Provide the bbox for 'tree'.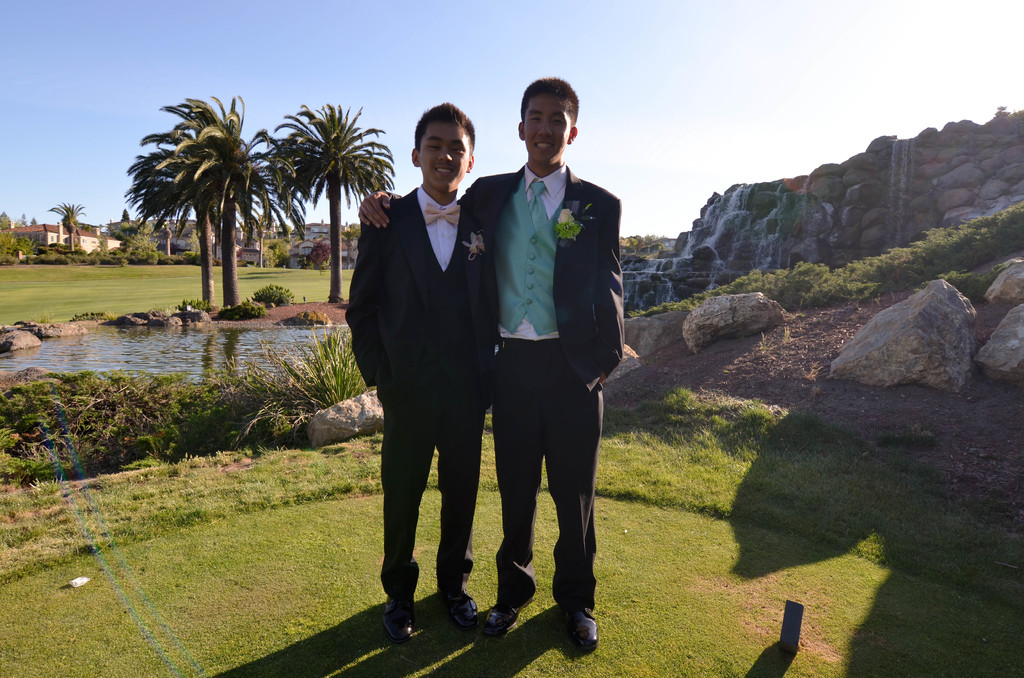
x1=121, y1=102, x2=220, y2=312.
